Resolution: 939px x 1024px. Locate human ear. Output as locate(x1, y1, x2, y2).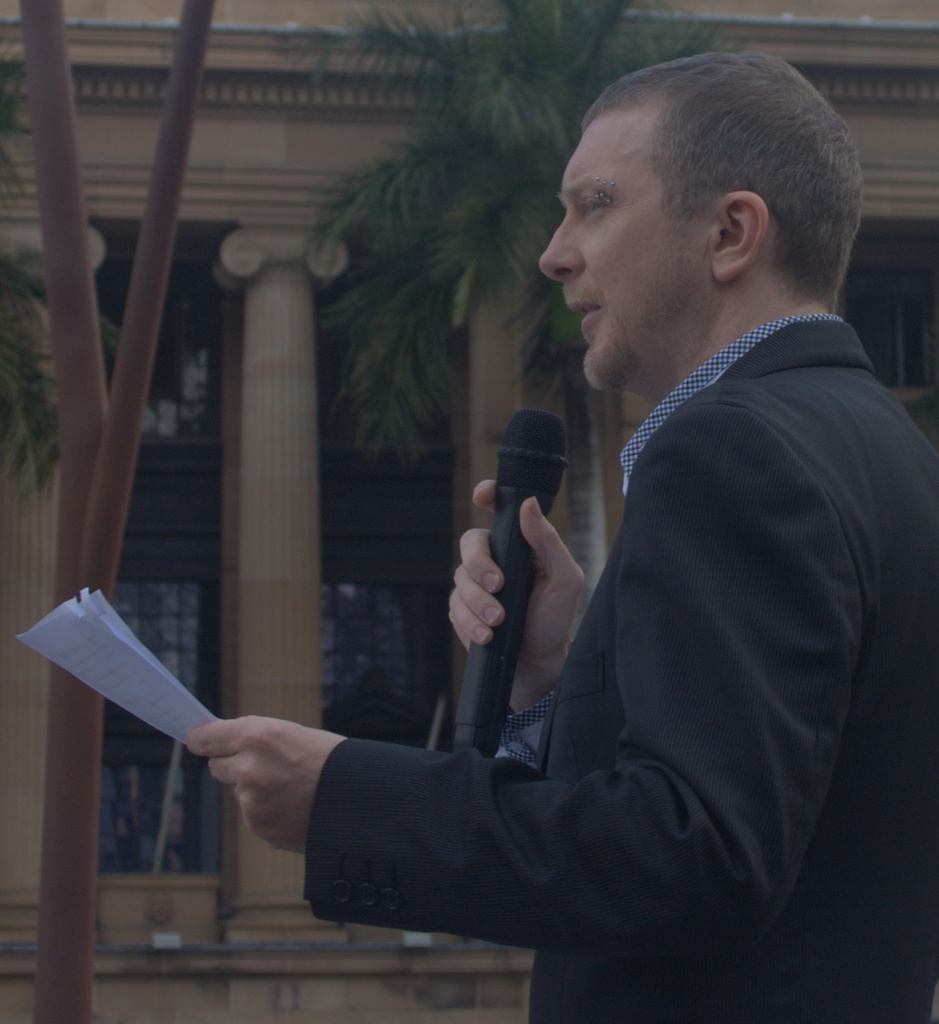
locate(707, 191, 768, 280).
